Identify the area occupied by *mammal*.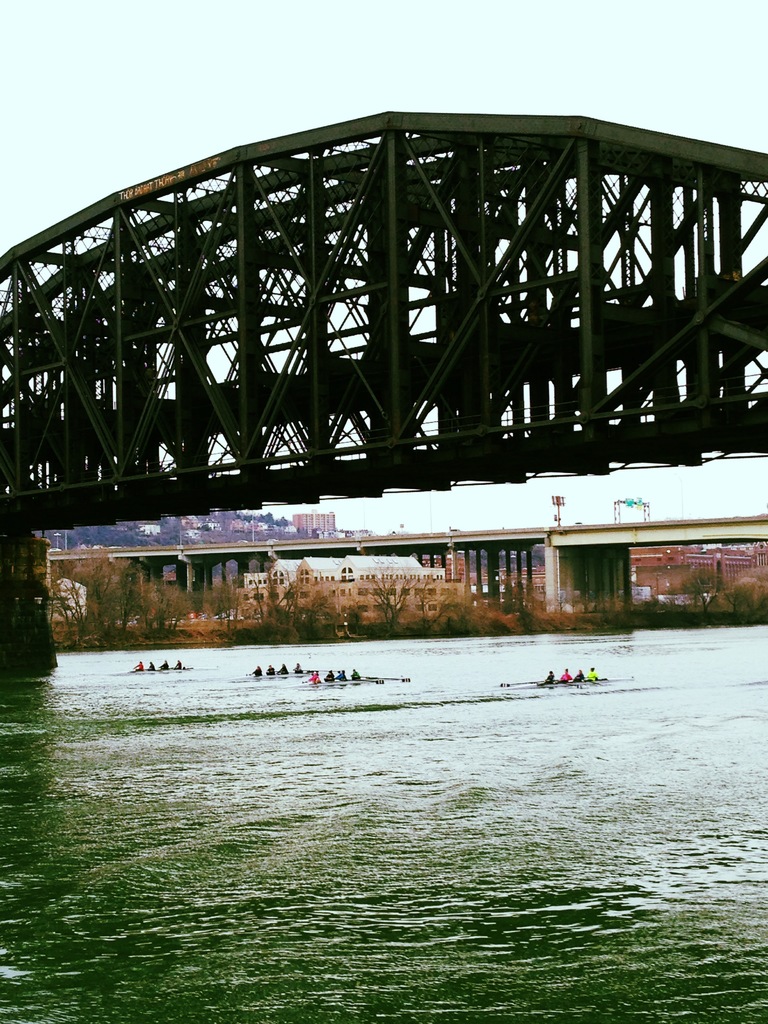
Area: rect(545, 669, 555, 681).
